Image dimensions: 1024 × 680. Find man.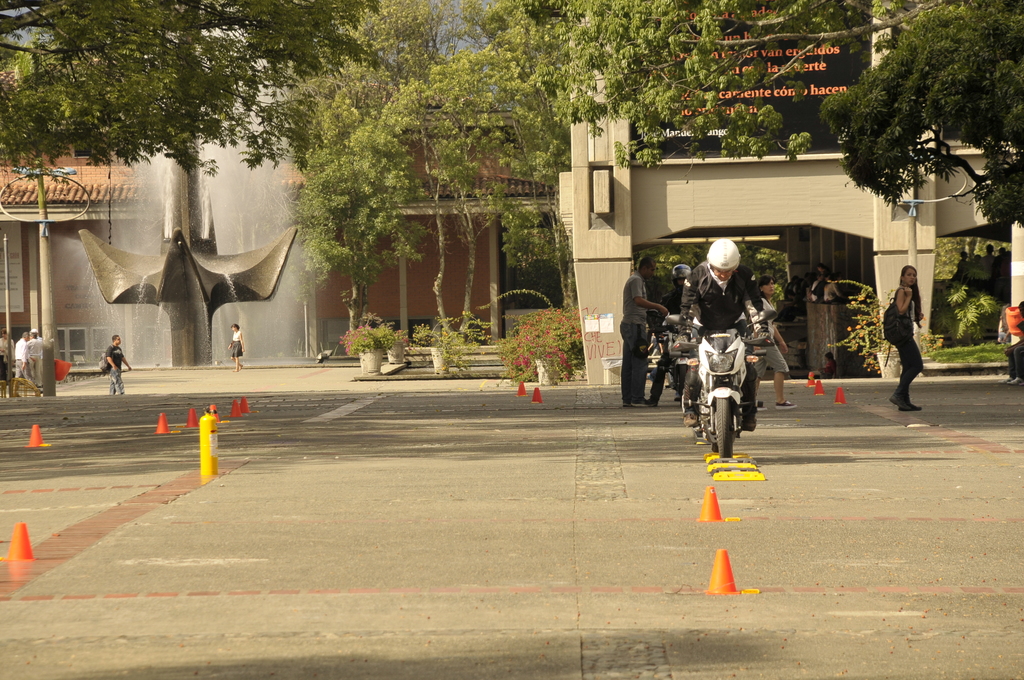
[x1=104, y1=334, x2=132, y2=395].
